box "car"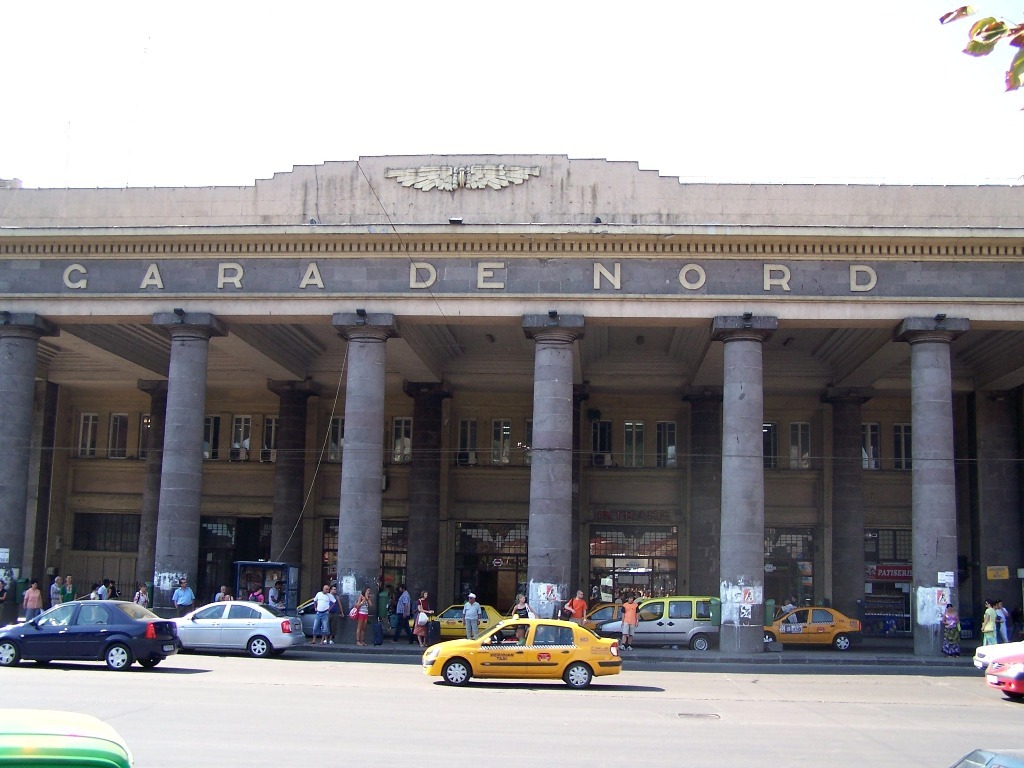
left=171, top=596, right=305, bottom=654
